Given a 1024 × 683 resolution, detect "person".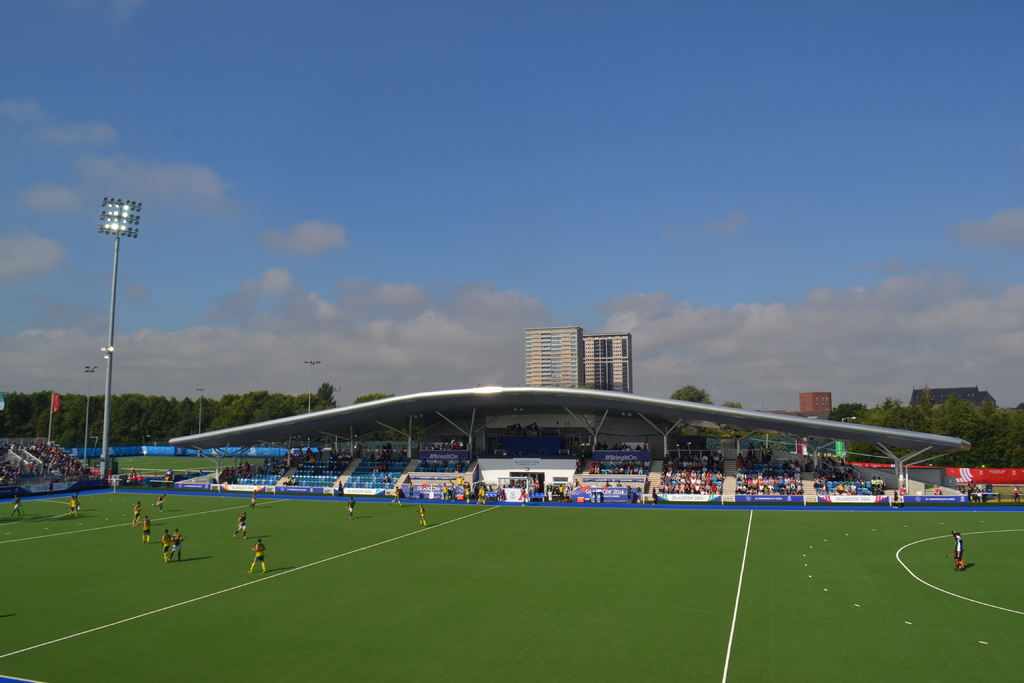
detection(420, 500, 437, 531).
